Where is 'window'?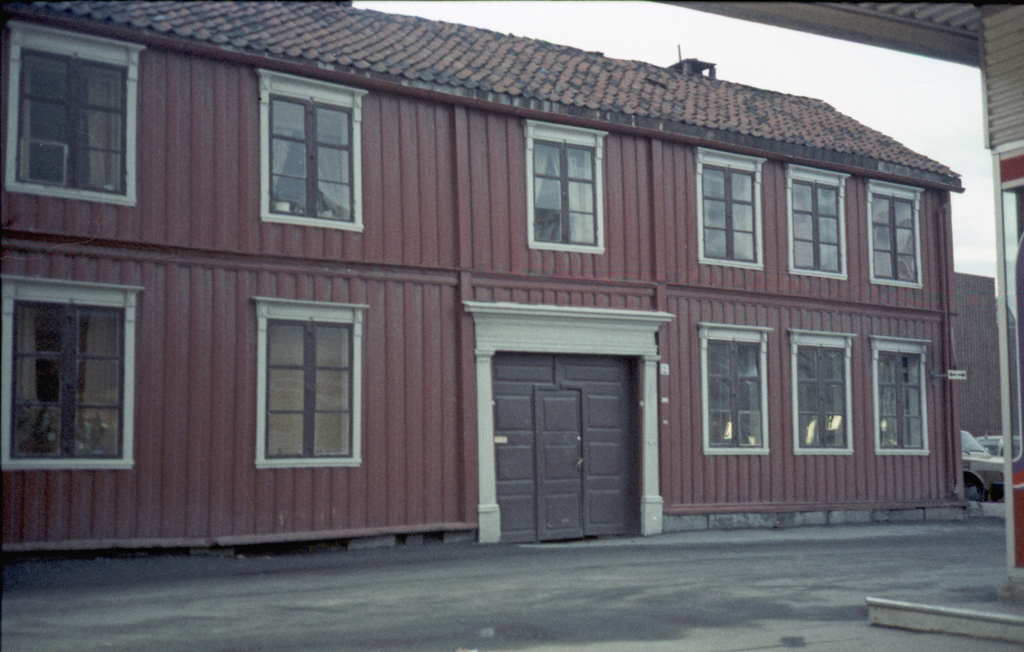
bbox=(780, 164, 851, 279).
